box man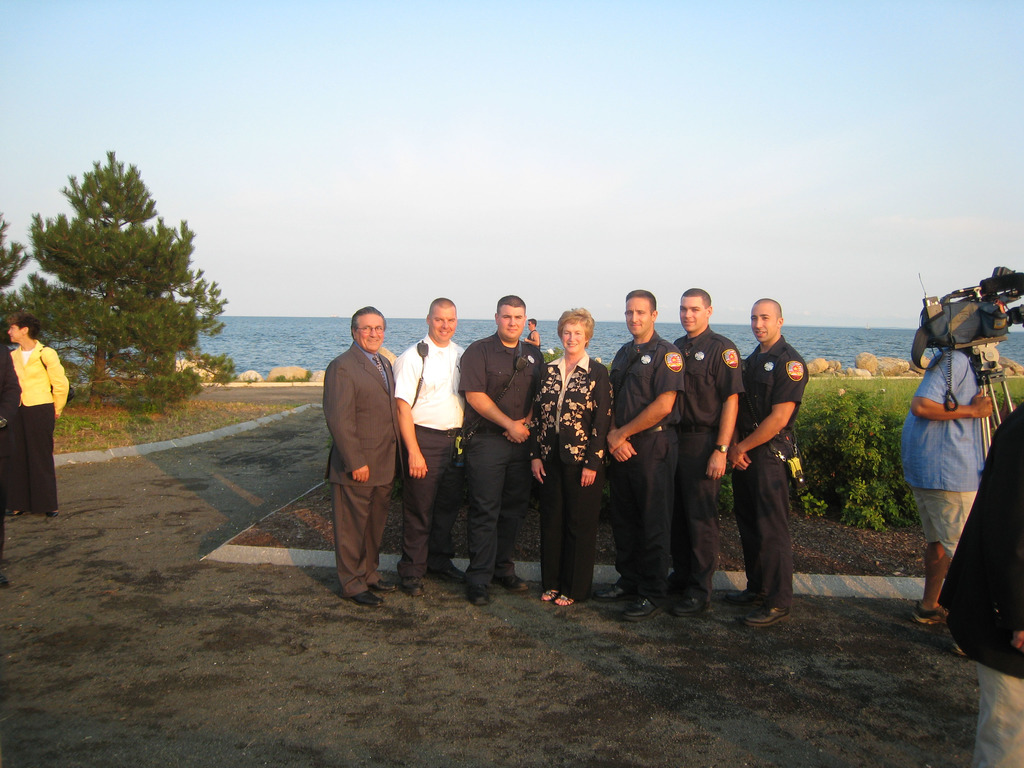
<region>457, 288, 545, 610</region>
